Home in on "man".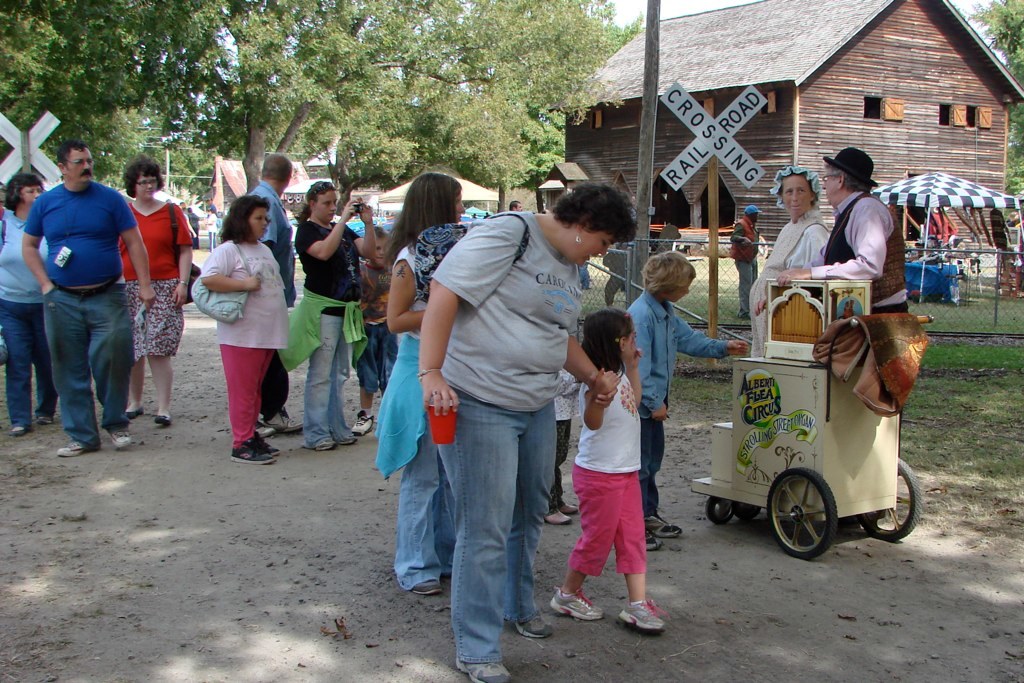
Homed in at 18:138:150:460.
